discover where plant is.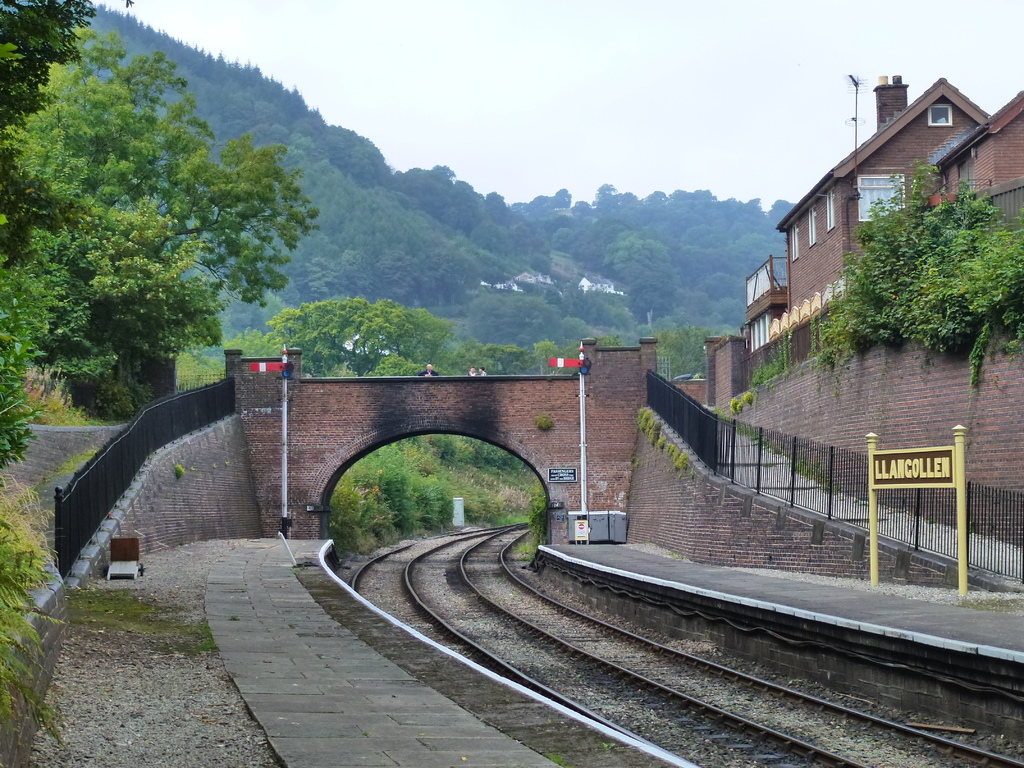
Discovered at x1=600 y1=740 x2=611 y2=751.
